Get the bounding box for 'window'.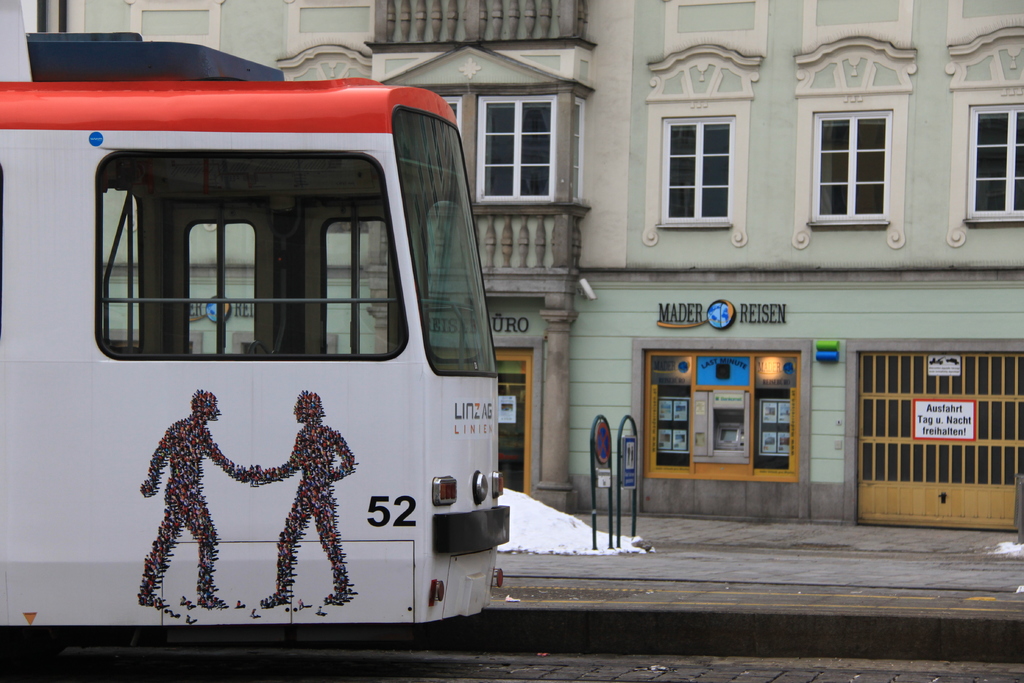
pyautogui.locateOnScreen(474, 94, 556, 201).
